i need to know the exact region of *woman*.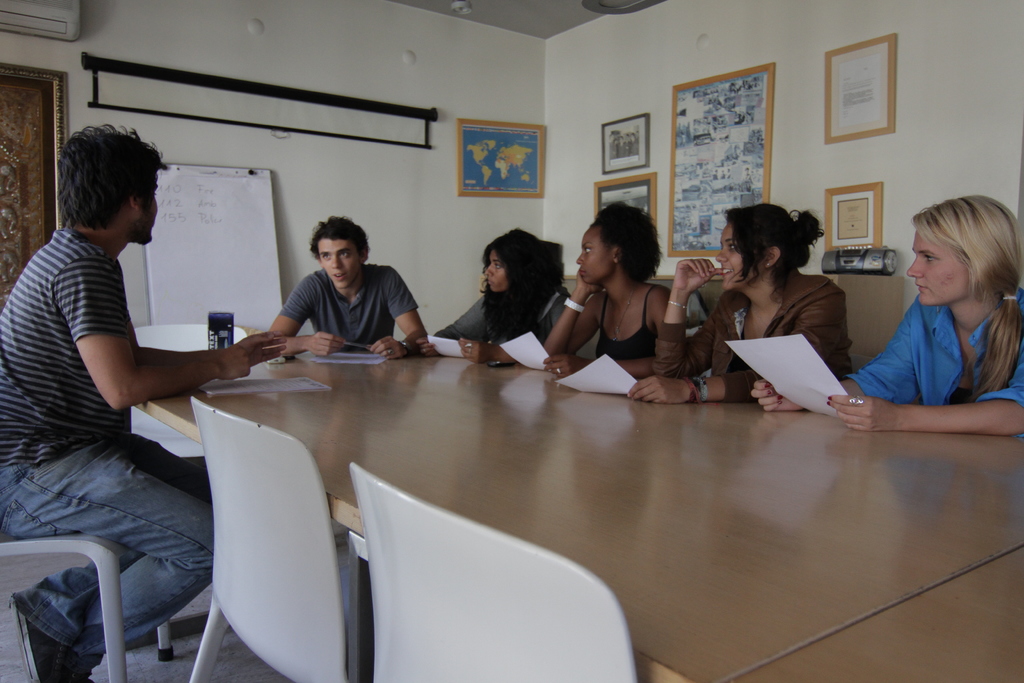
Region: BBox(557, 190, 684, 375).
